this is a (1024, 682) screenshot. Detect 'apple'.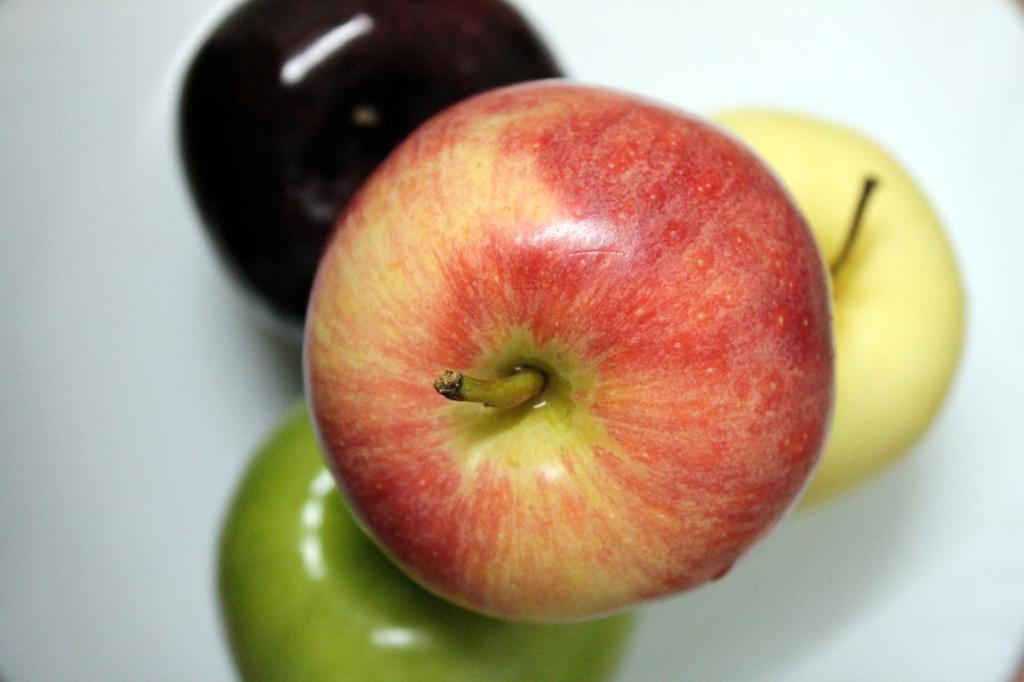
crop(174, 0, 570, 331).
